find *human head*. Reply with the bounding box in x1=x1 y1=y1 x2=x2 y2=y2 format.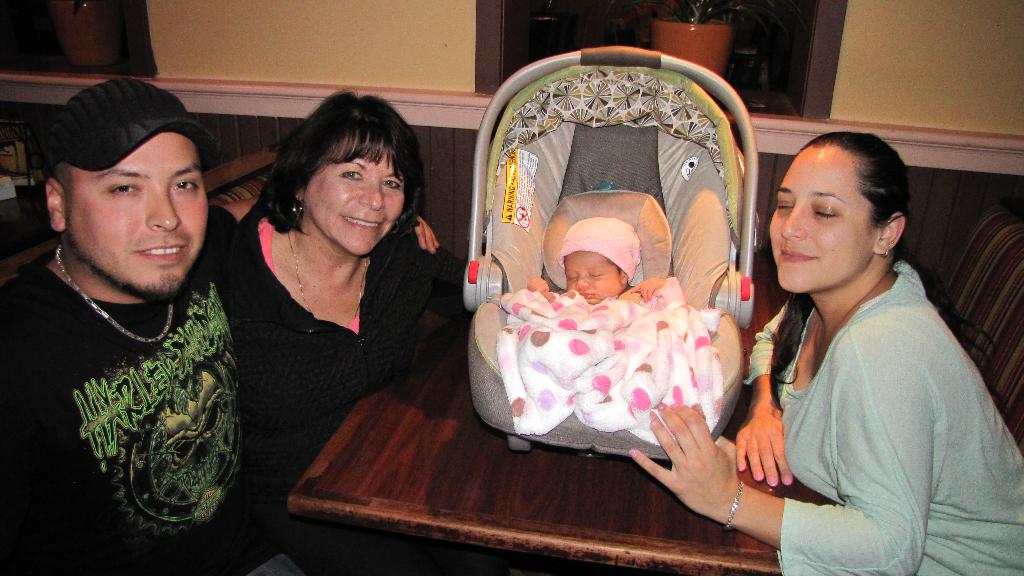
x1=26 y1=66 x2=220 y2=305.
